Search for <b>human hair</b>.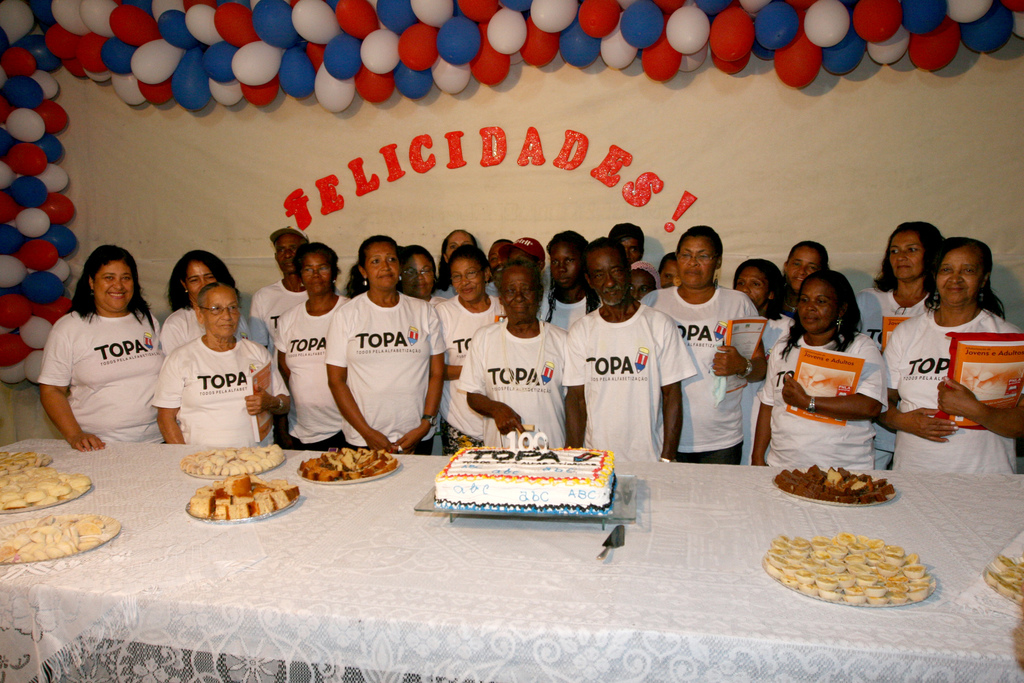
Found at pyautogui.locateOnScreen(610, 222, 643, 252).
